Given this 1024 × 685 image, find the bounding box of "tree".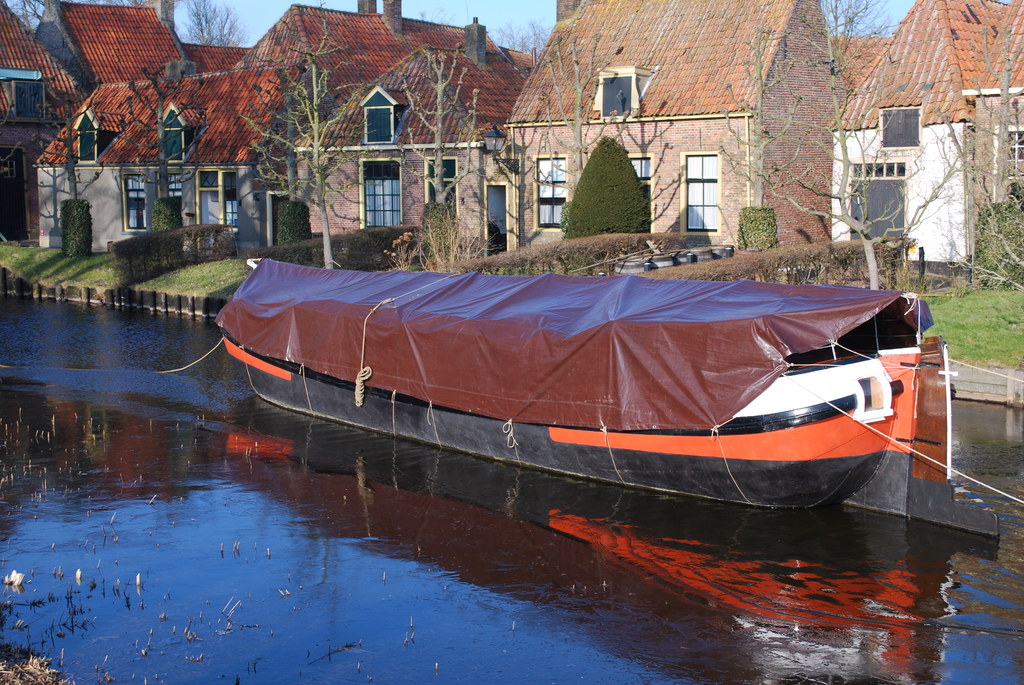
Rect(395, 43, 510, 210).
